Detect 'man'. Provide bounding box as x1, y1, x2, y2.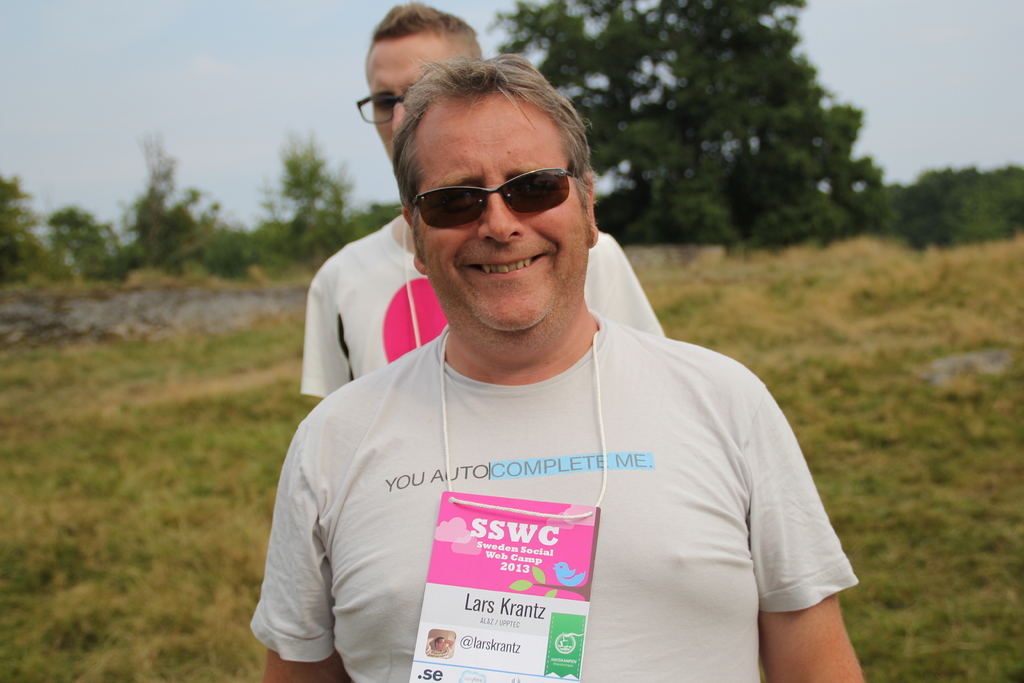
289, 0, 661, 403.
